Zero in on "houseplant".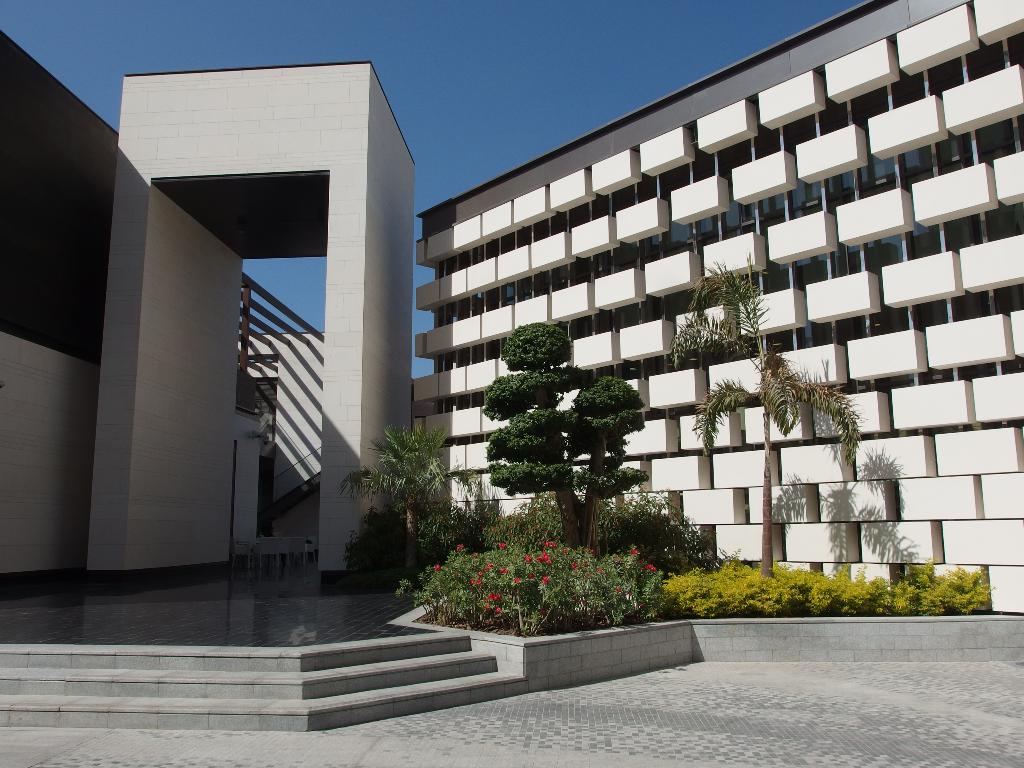
Zeroed in: (x1=648, y1=550, x2=1001, y2=616).
